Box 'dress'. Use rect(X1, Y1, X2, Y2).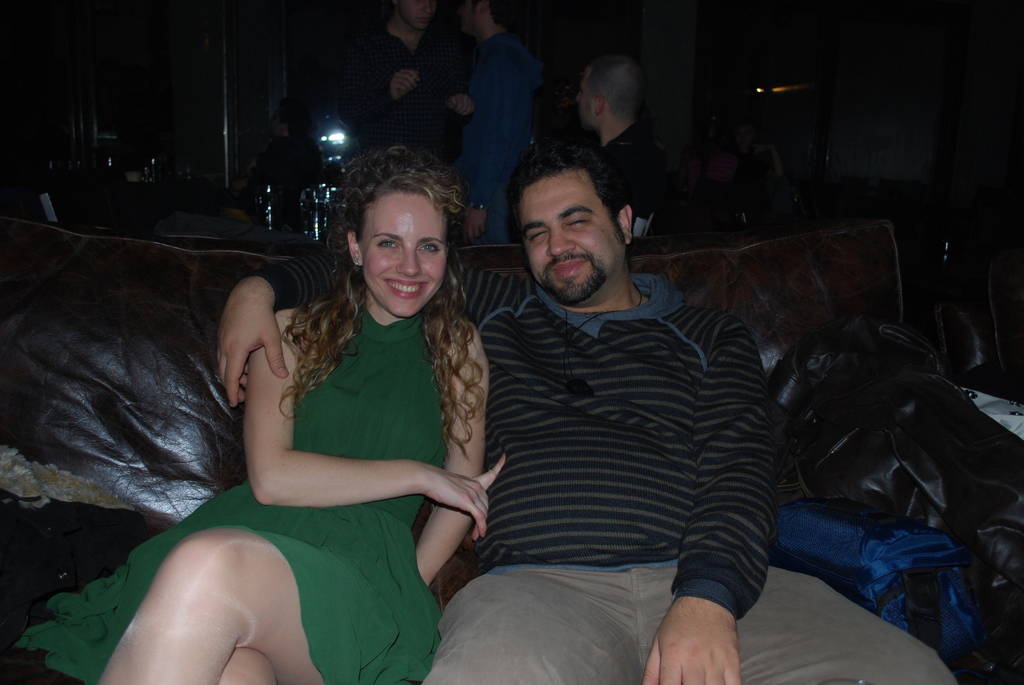
rect(22, 315, 450, 684).
